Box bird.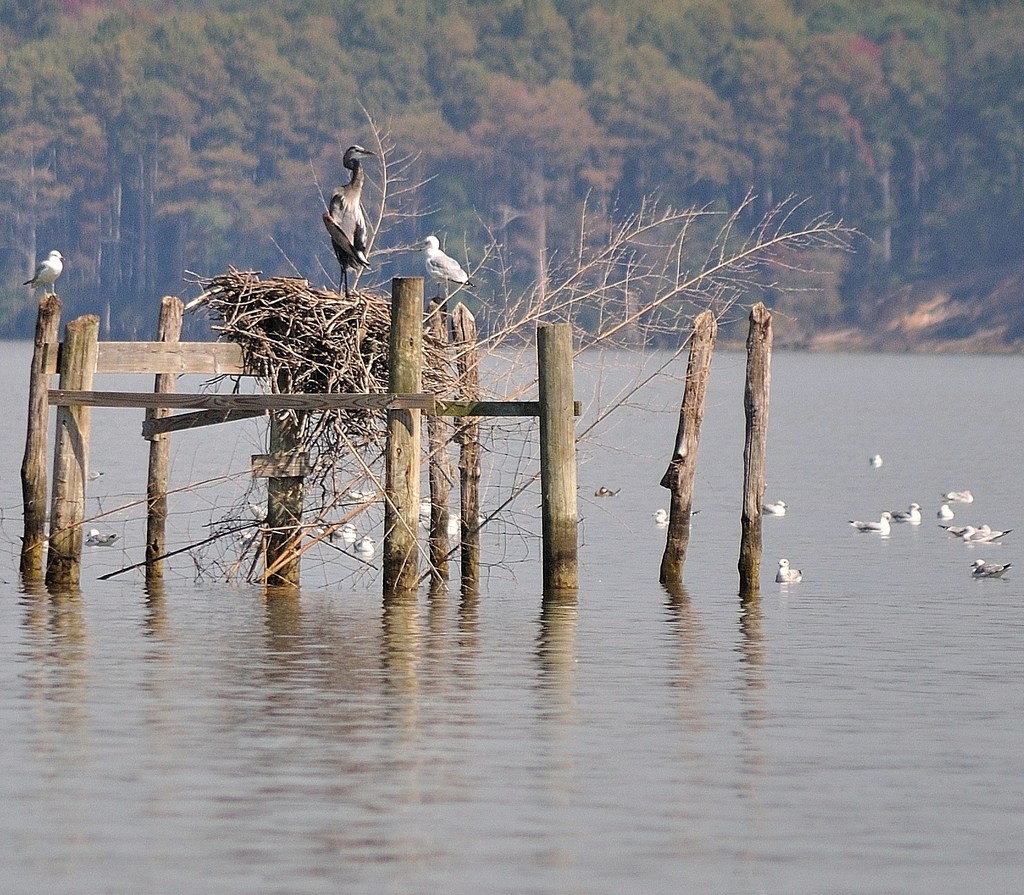
select_region(346, 491, 381, 501).
